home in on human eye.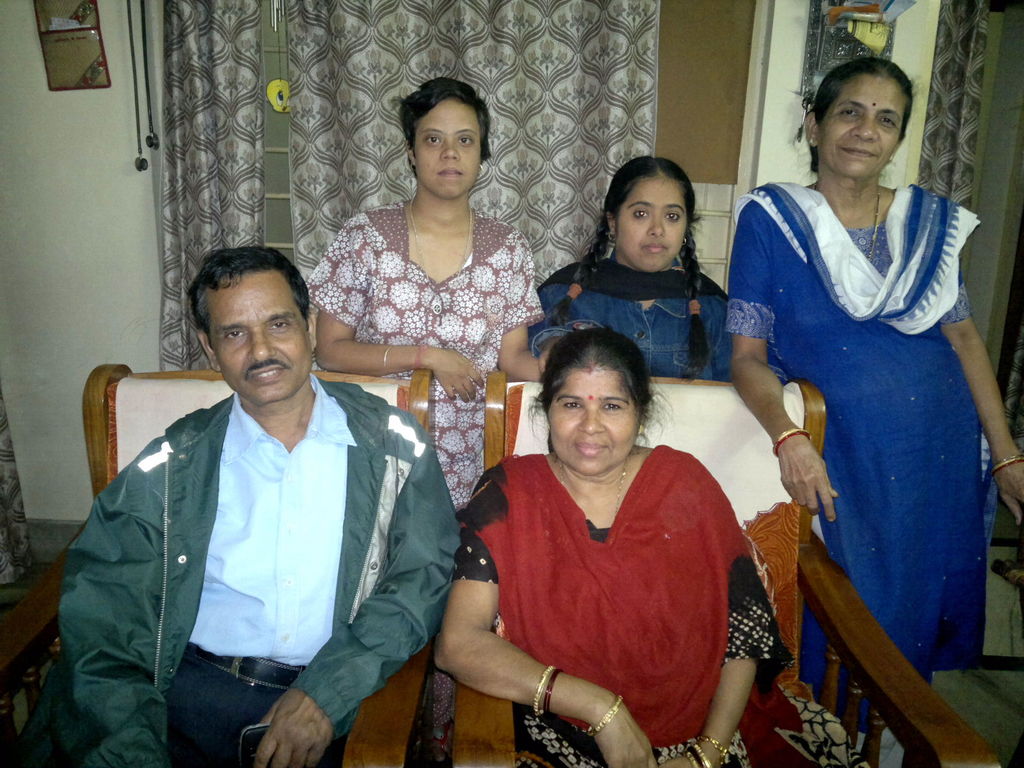
Homed in at (842, 106, 858, 118).
